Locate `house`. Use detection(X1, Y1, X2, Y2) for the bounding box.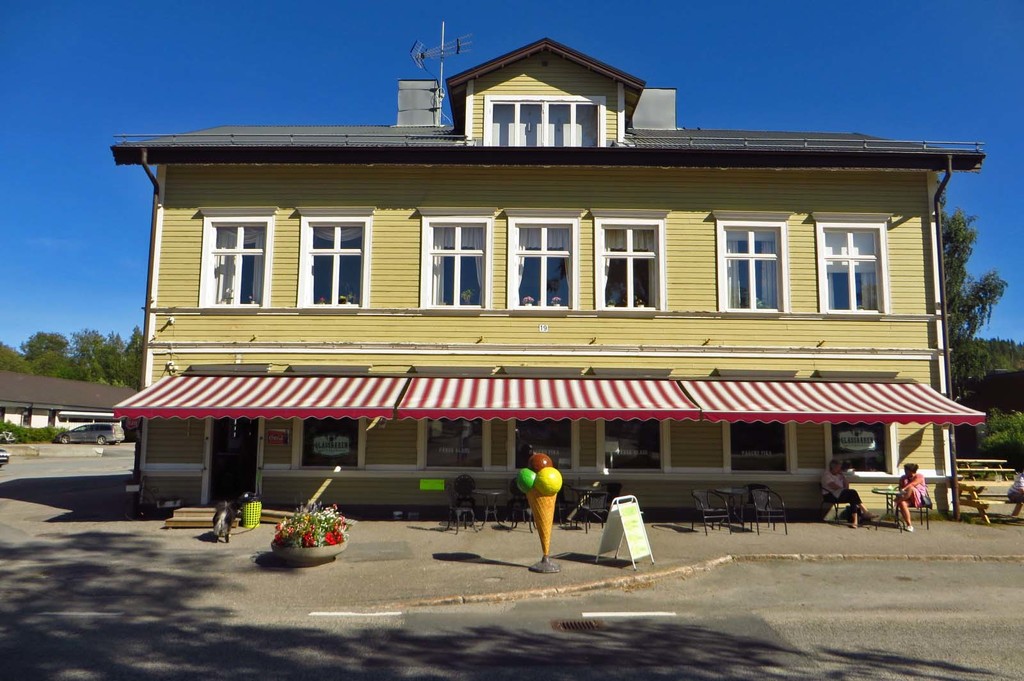
detection(0, 364, 141, 435).
